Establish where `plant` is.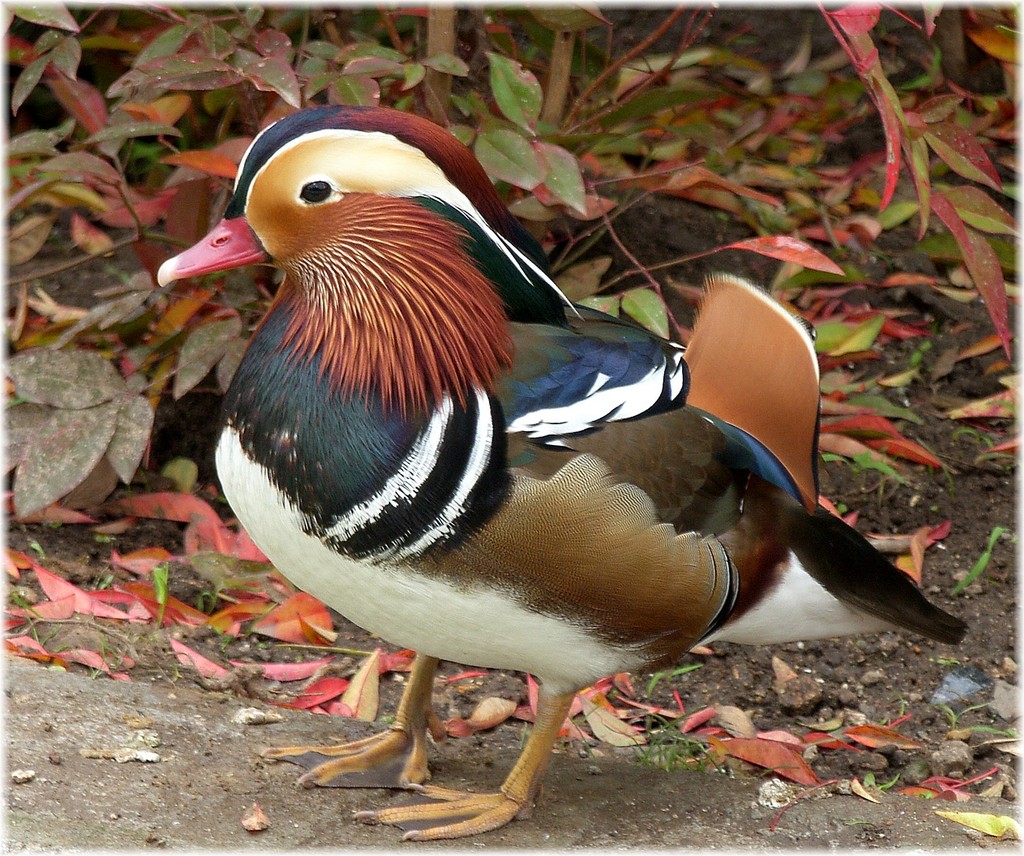
Established at crop(895, 692, 906, 718).
